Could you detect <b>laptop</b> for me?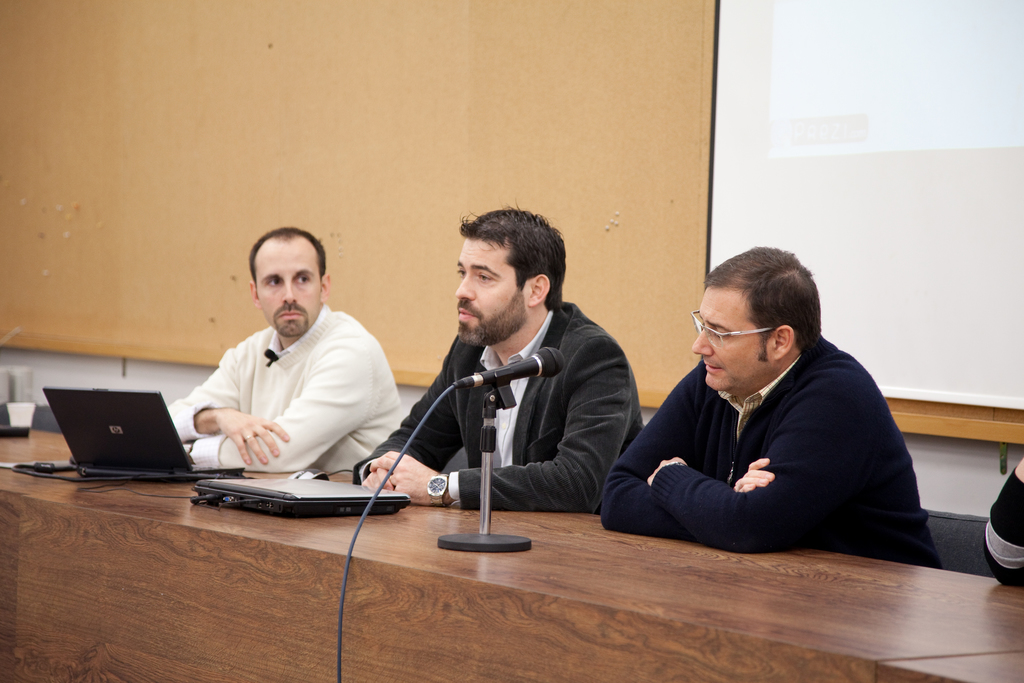
Detection result: pyautogui.locateOnScreen(45, 390, 262, 500).
